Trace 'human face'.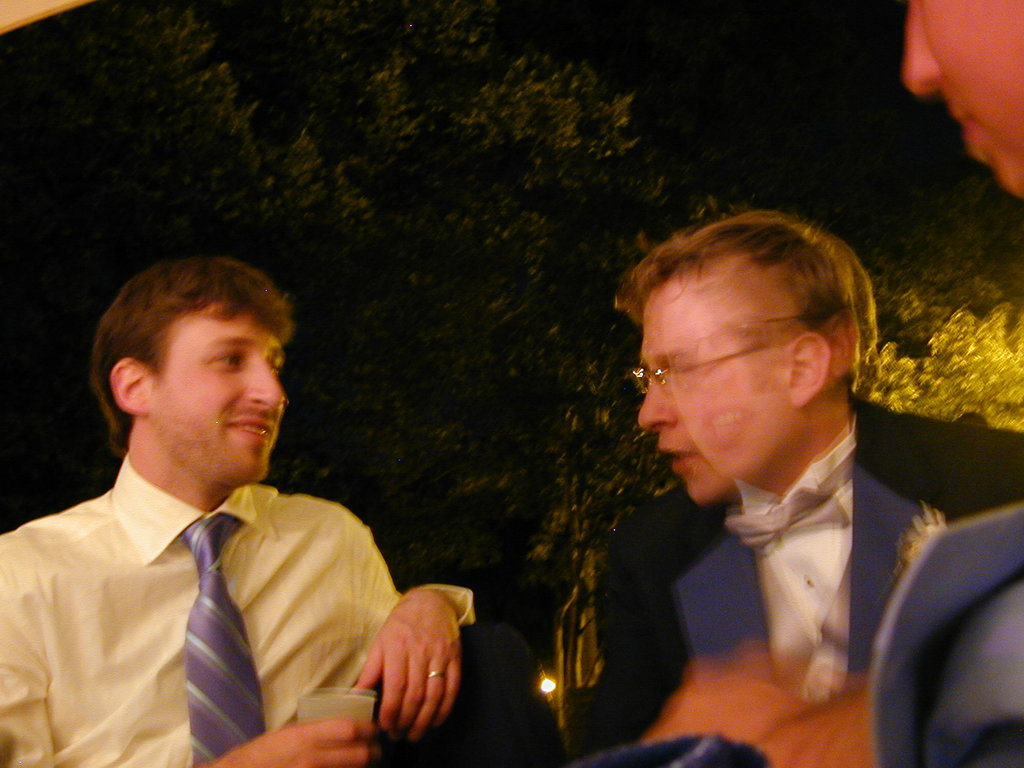
Traced to 905, 0, 1023, 207.
